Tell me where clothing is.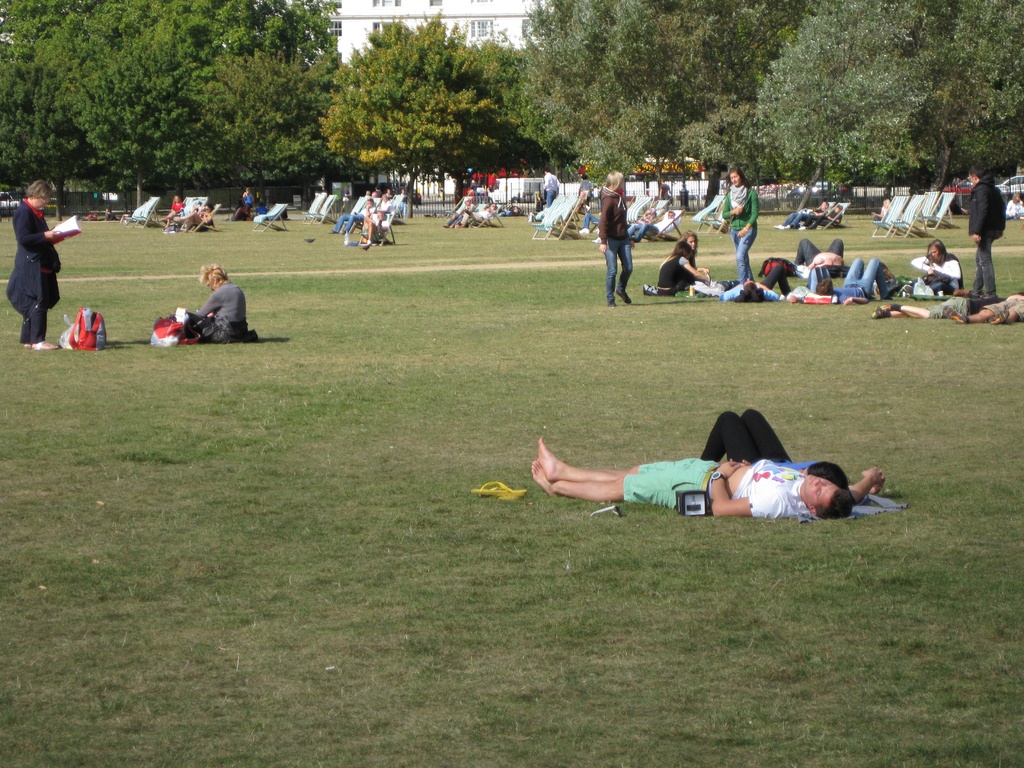
clothing is at (657,182,672,200).
